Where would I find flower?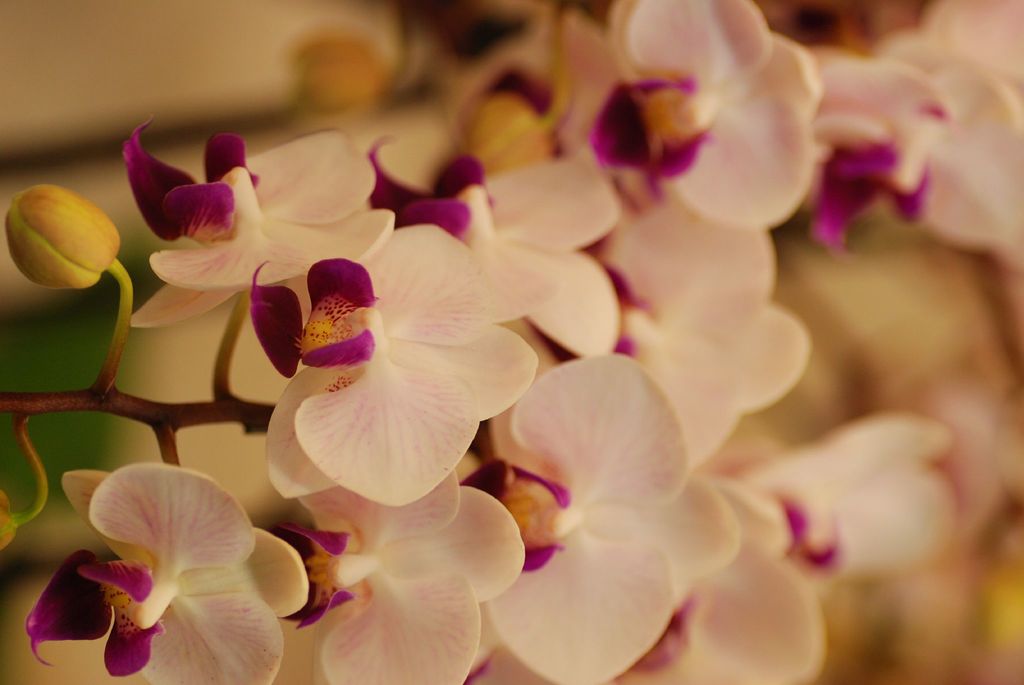
At 191, 150, 550, 535.
